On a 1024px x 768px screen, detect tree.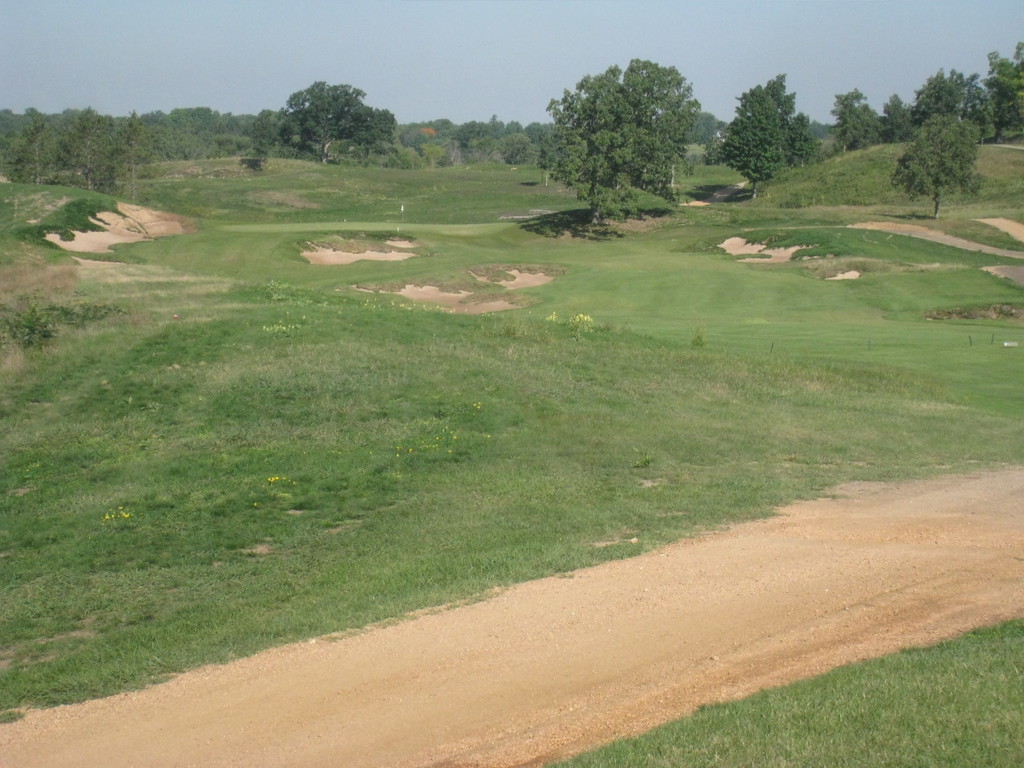
box=[888, 114, 986, 223].
